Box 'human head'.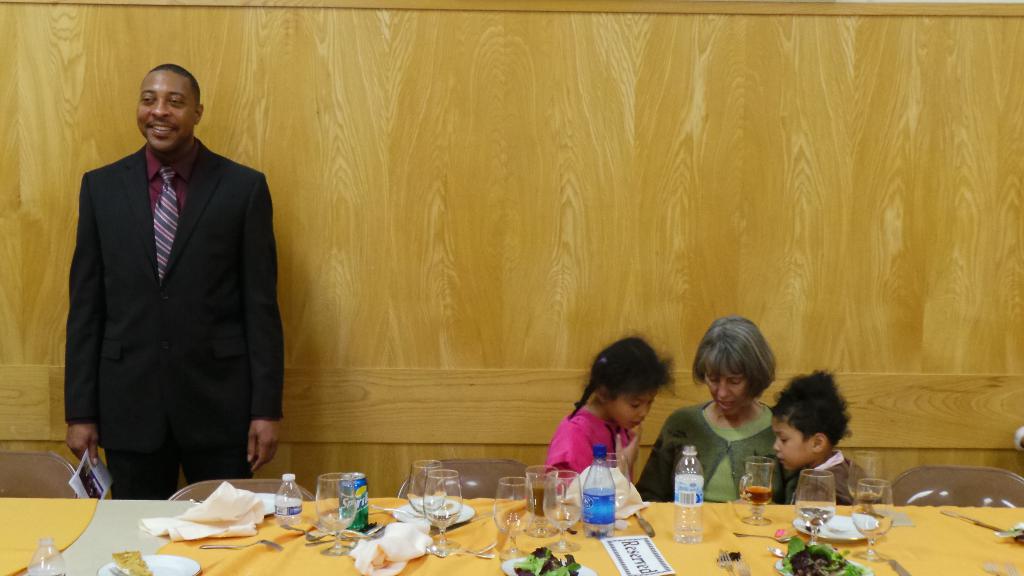
137/63/201/153.
